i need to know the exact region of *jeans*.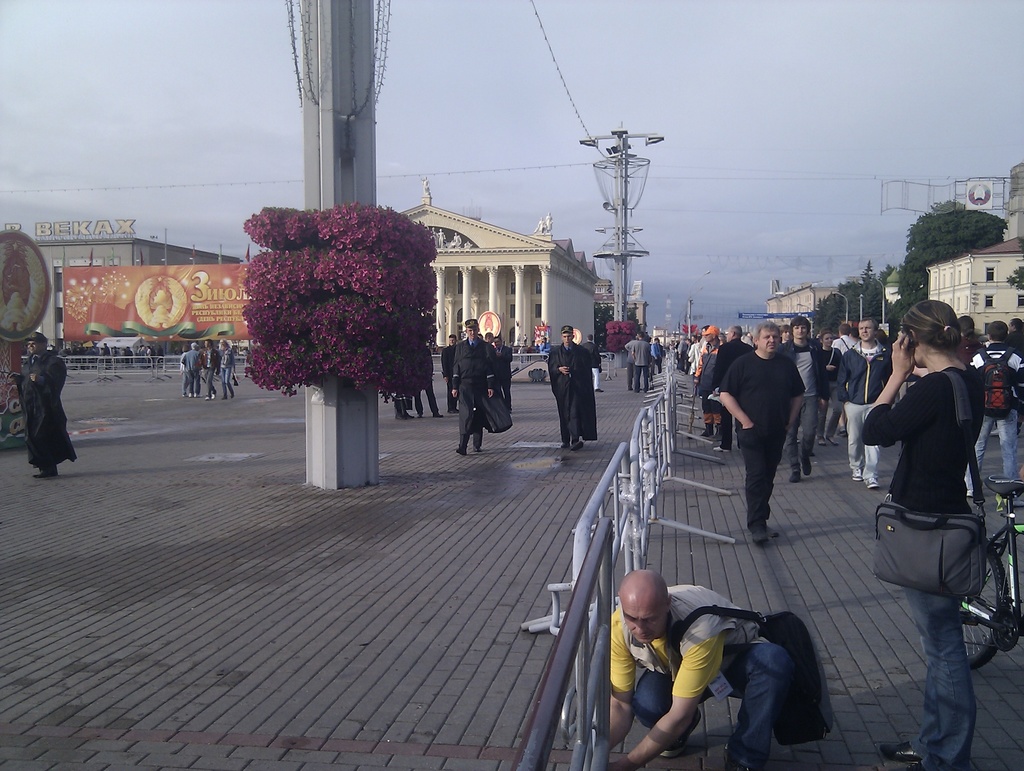
Region: BBox(636, 638, 792, 767).
